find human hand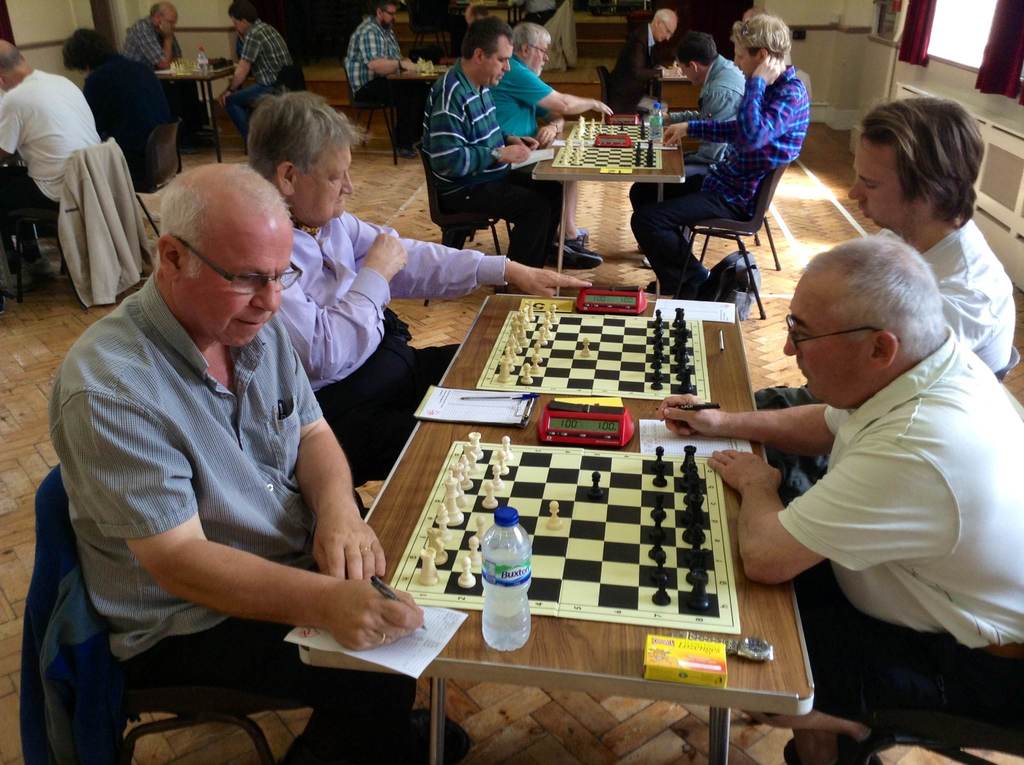
[592, 99, 613, 115]
